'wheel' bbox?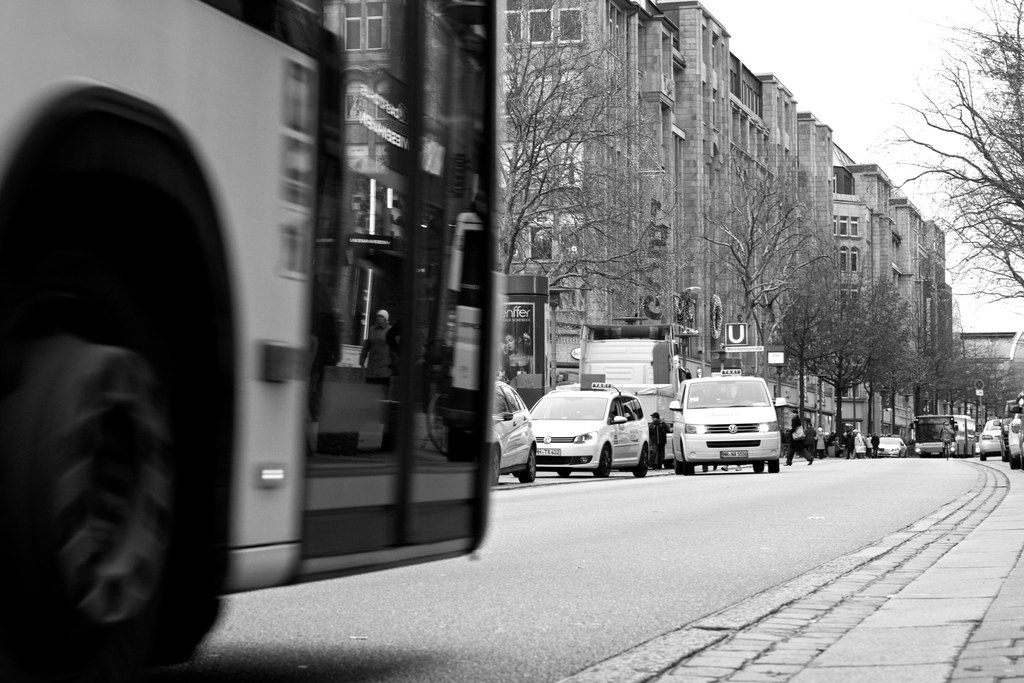
[900, 452, 901, 455]
